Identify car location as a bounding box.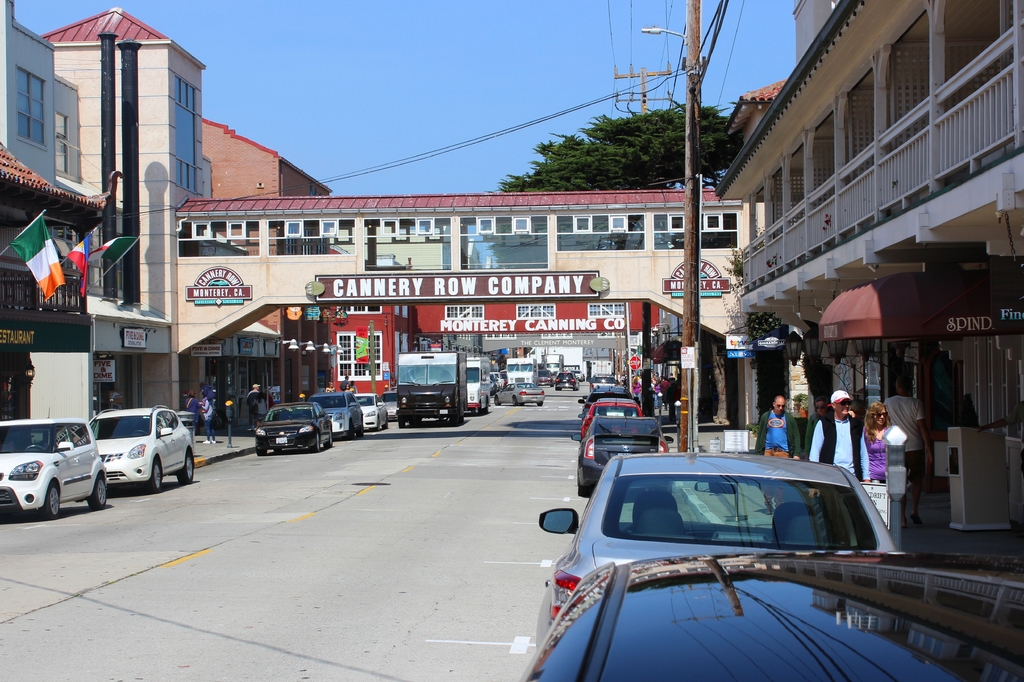
[left=494, top=383, right=546, bottom=408].
